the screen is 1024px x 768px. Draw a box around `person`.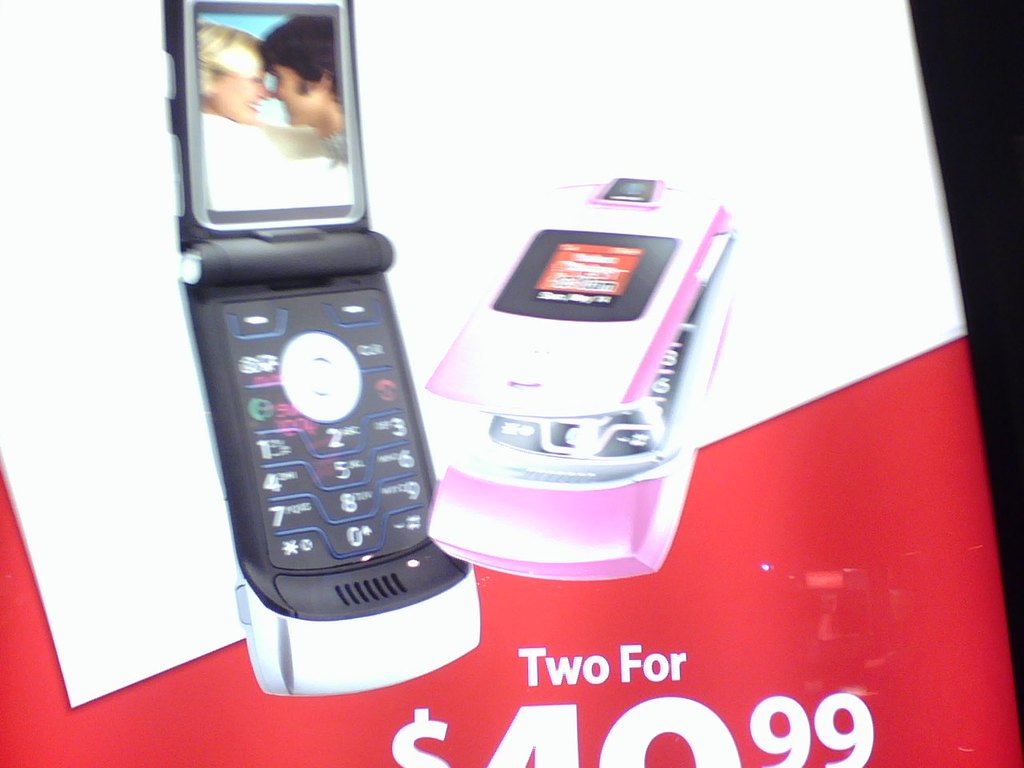
(x1=192, y1=14, x2=350, y2=204).
